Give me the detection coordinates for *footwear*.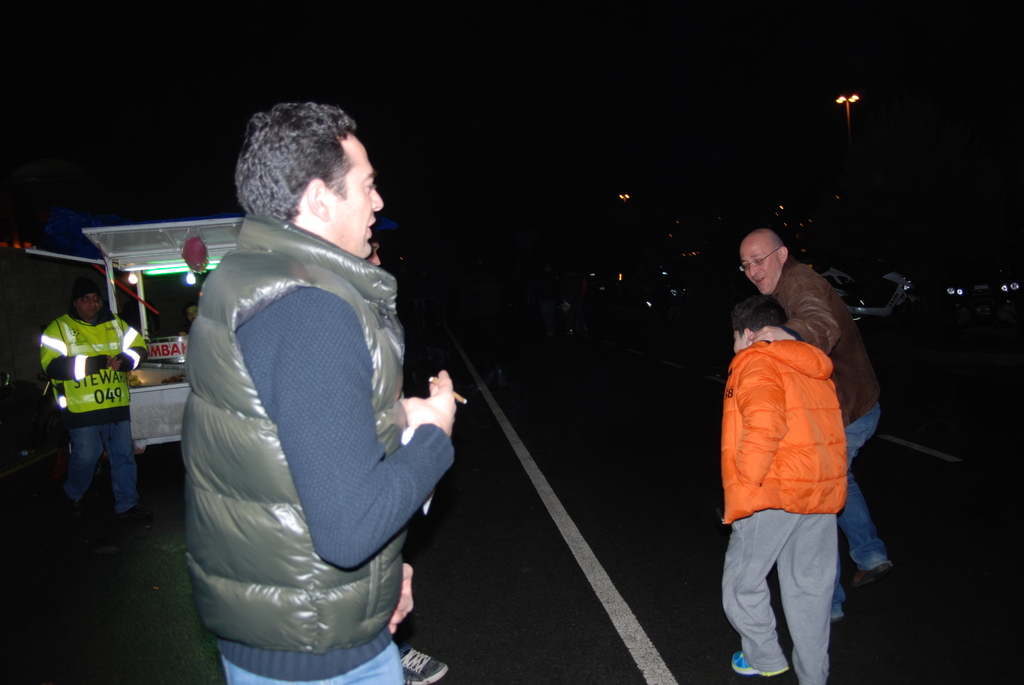
left=831, top=602, right=845, bottom=623.
